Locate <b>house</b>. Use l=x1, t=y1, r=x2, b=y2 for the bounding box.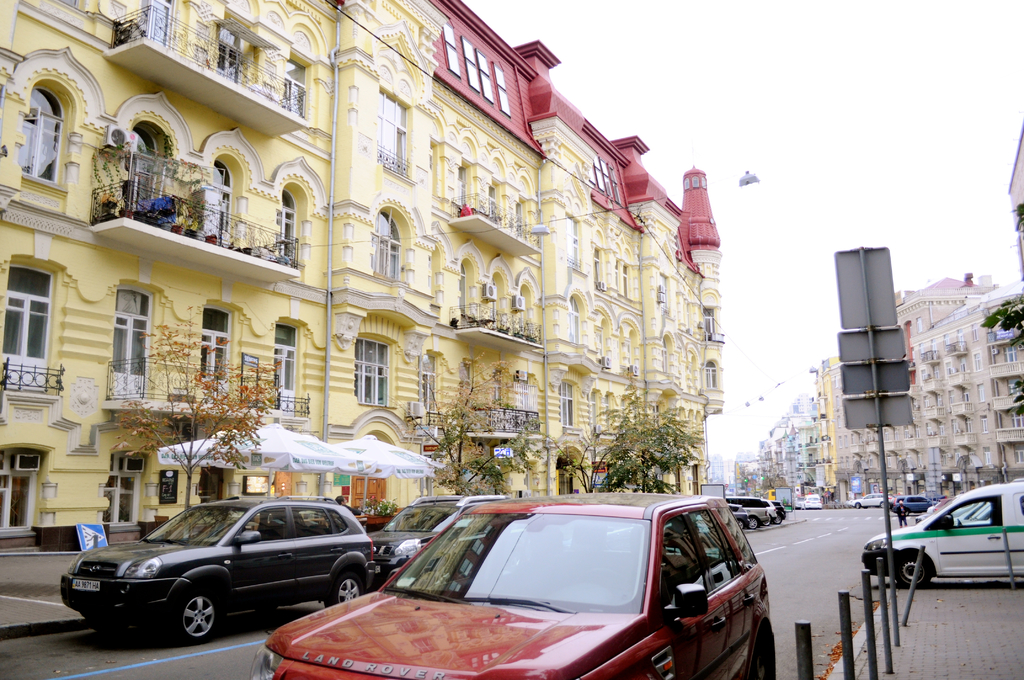
l=0, t=0, r=729, b=556.
